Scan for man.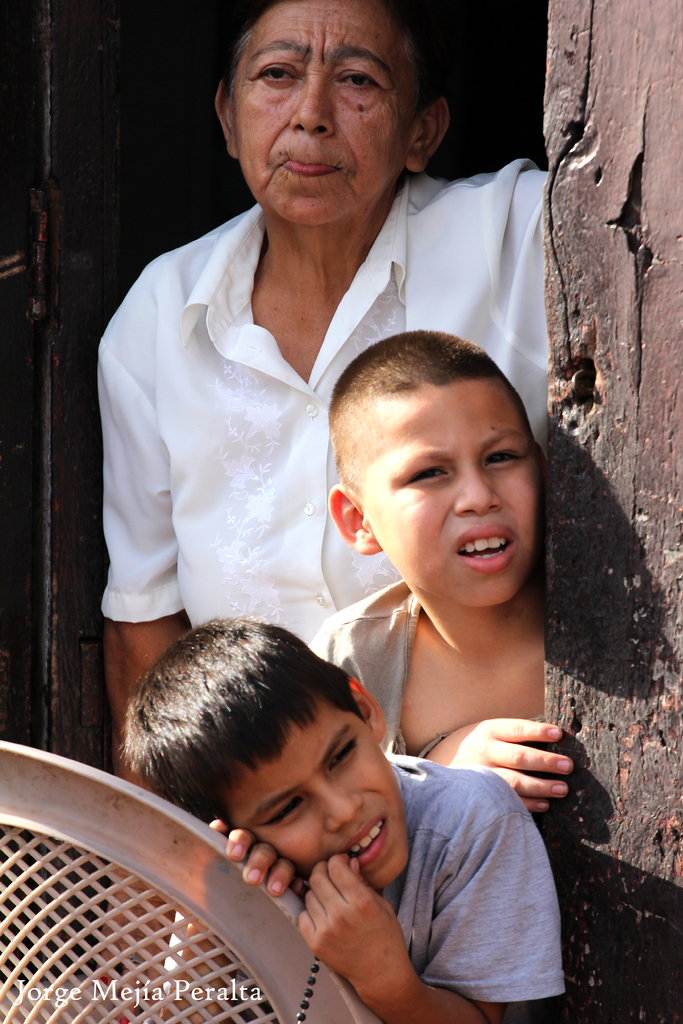
Scan result: (104, 67, 504, 809).
